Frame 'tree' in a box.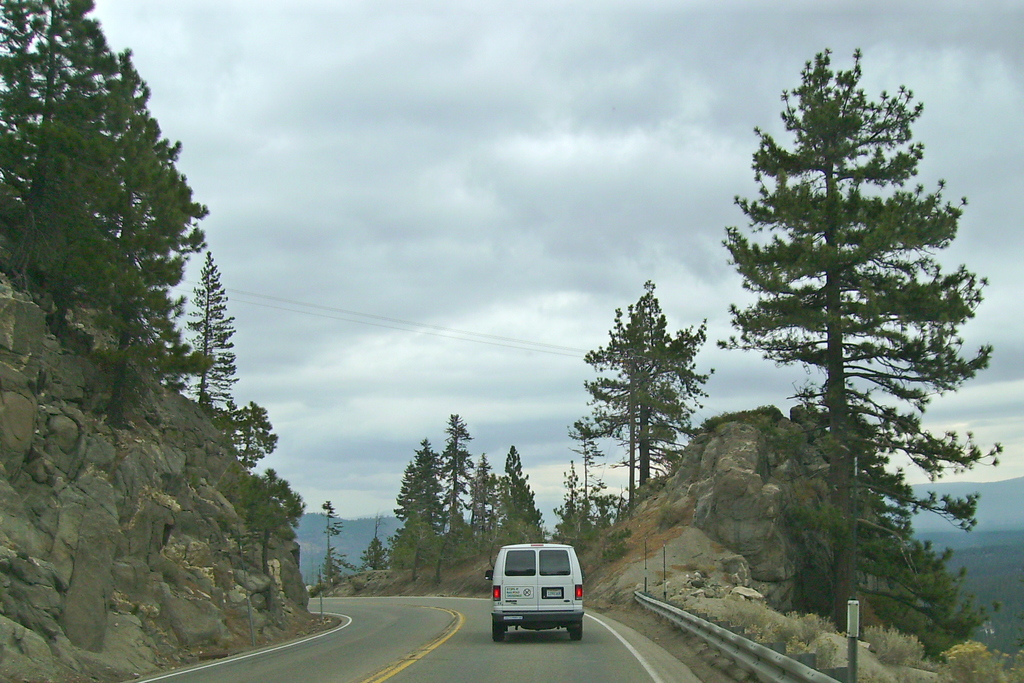
BBox(0, 0, 119, 314).
